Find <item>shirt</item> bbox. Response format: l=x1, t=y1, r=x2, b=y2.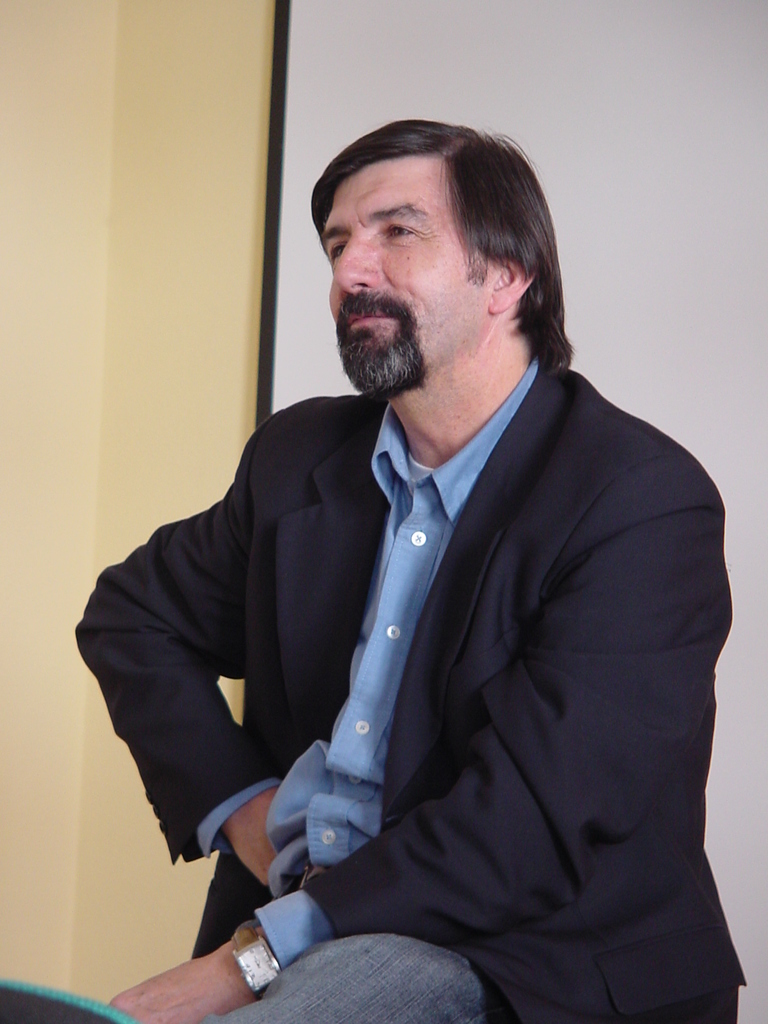
l=198, t=362, r=539, b=964.
